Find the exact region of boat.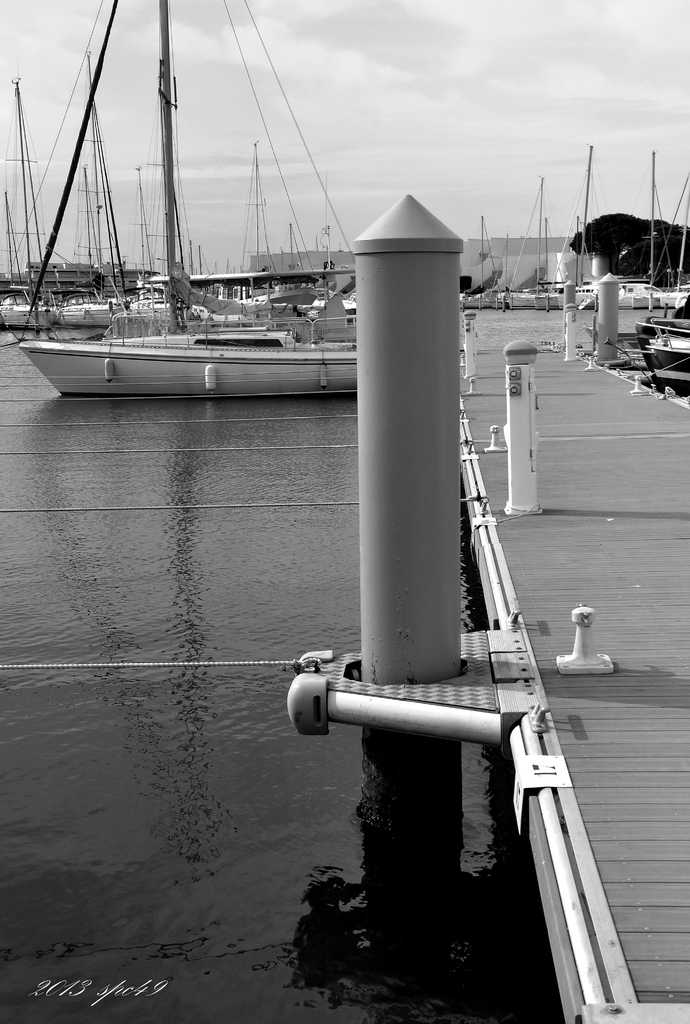
Exact region: crop(14, 1, 384, 408).
